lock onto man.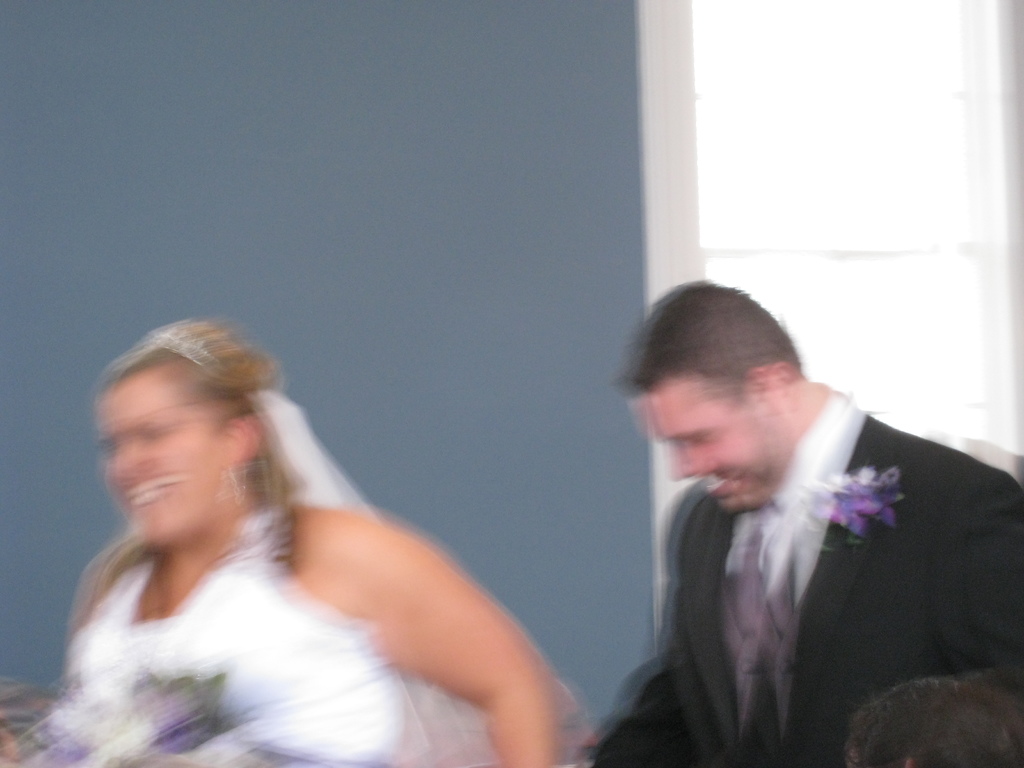
Locked: l=590, t=275, r=1023, b=765.
